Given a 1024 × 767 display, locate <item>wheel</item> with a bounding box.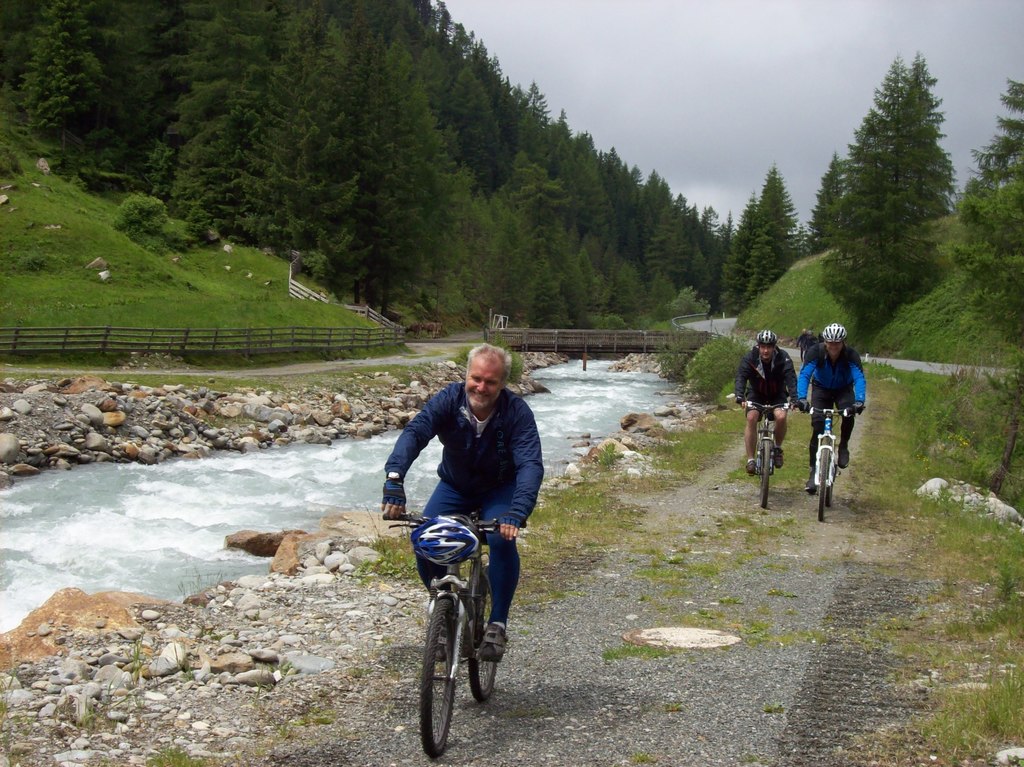
Located: left=826, top=462, right=836, bottom=509.
